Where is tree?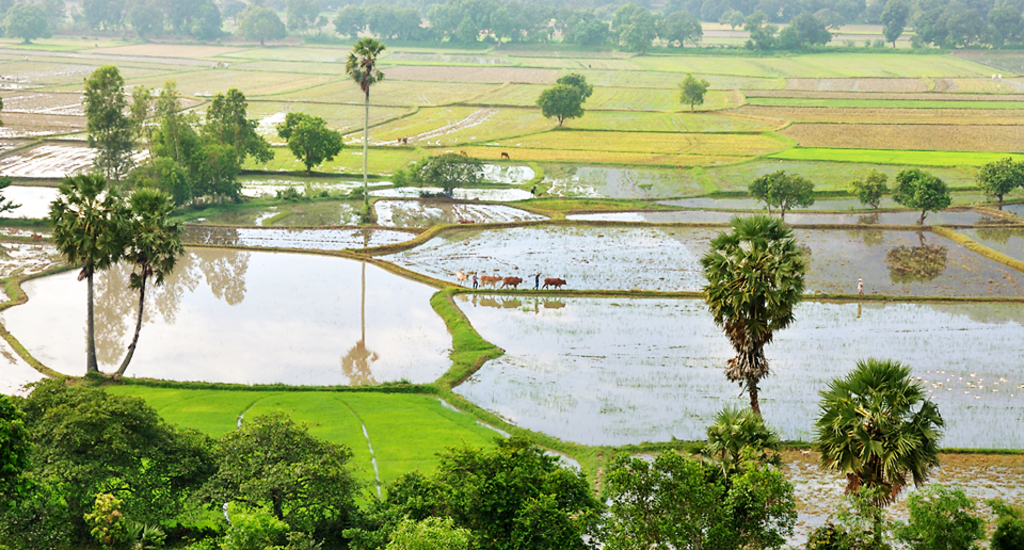
(891, 163, 958, 222).
